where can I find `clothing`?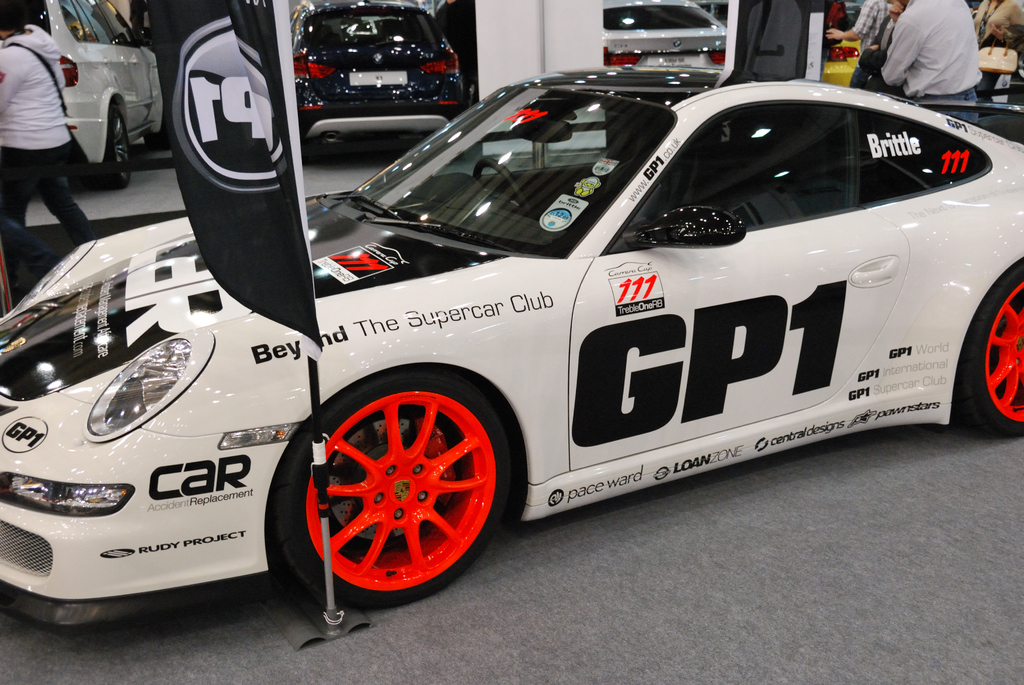
You can find it at 0 21 96 237.
